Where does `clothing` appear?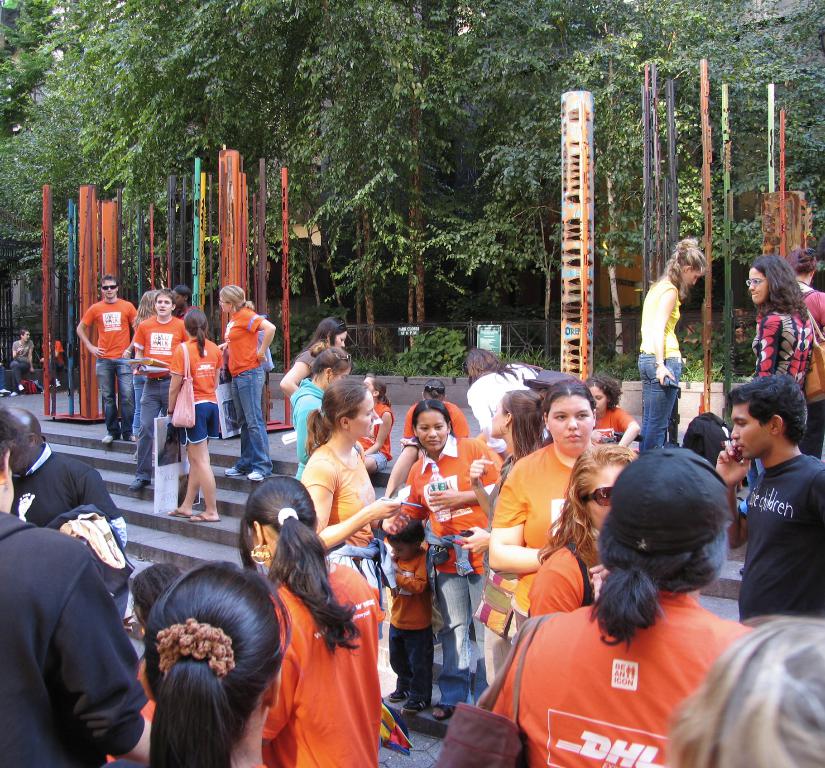
Appears at bbox=(791, 269, 824, 321).
